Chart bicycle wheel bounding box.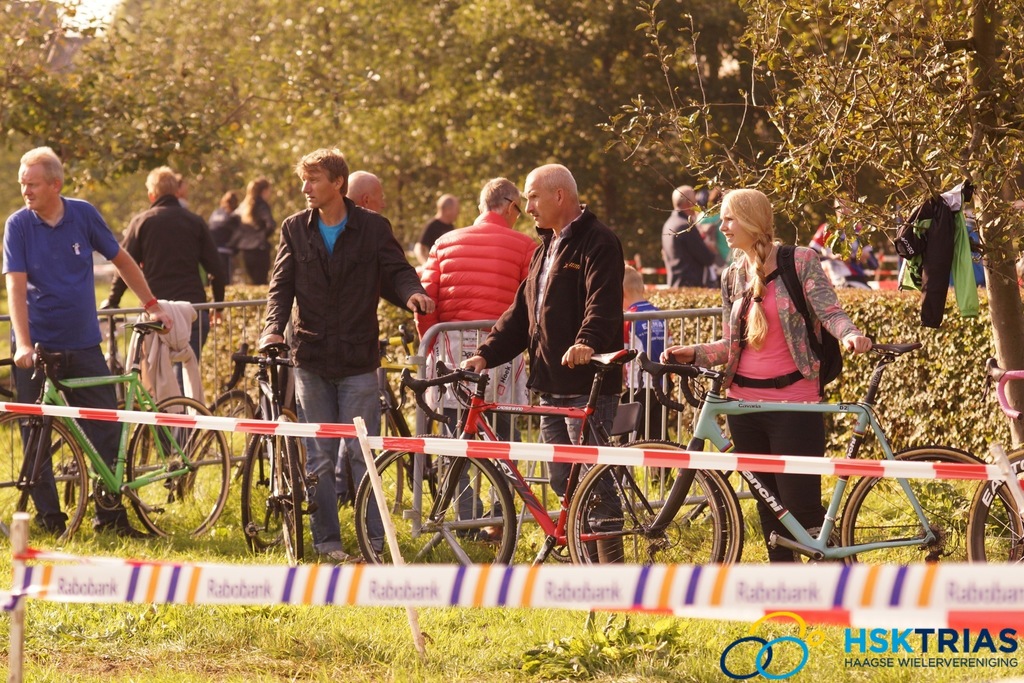
Charted: 241 440 280 553.
